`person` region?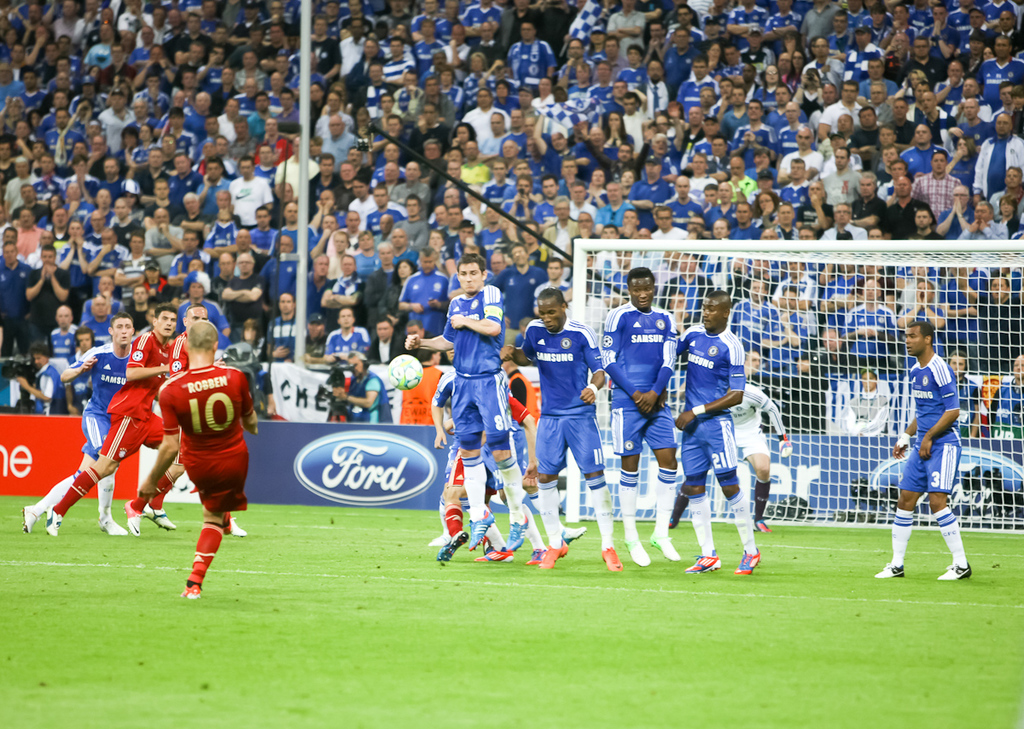
x1=986, y1=0, x2=1020, y2=21
